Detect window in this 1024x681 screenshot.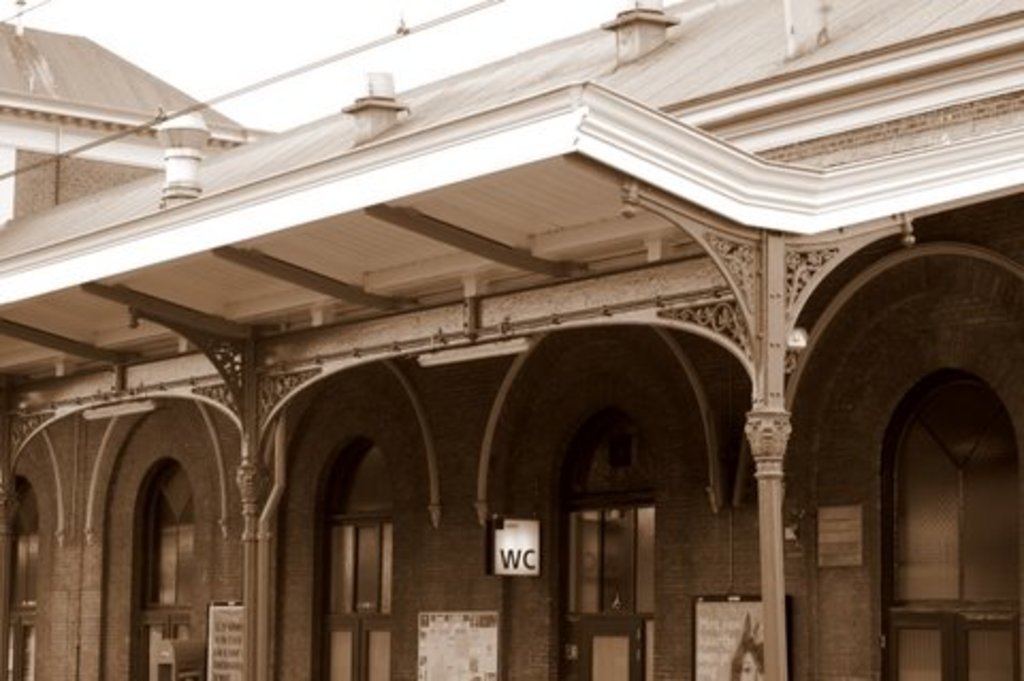
Detection: (309,435,393,679).
